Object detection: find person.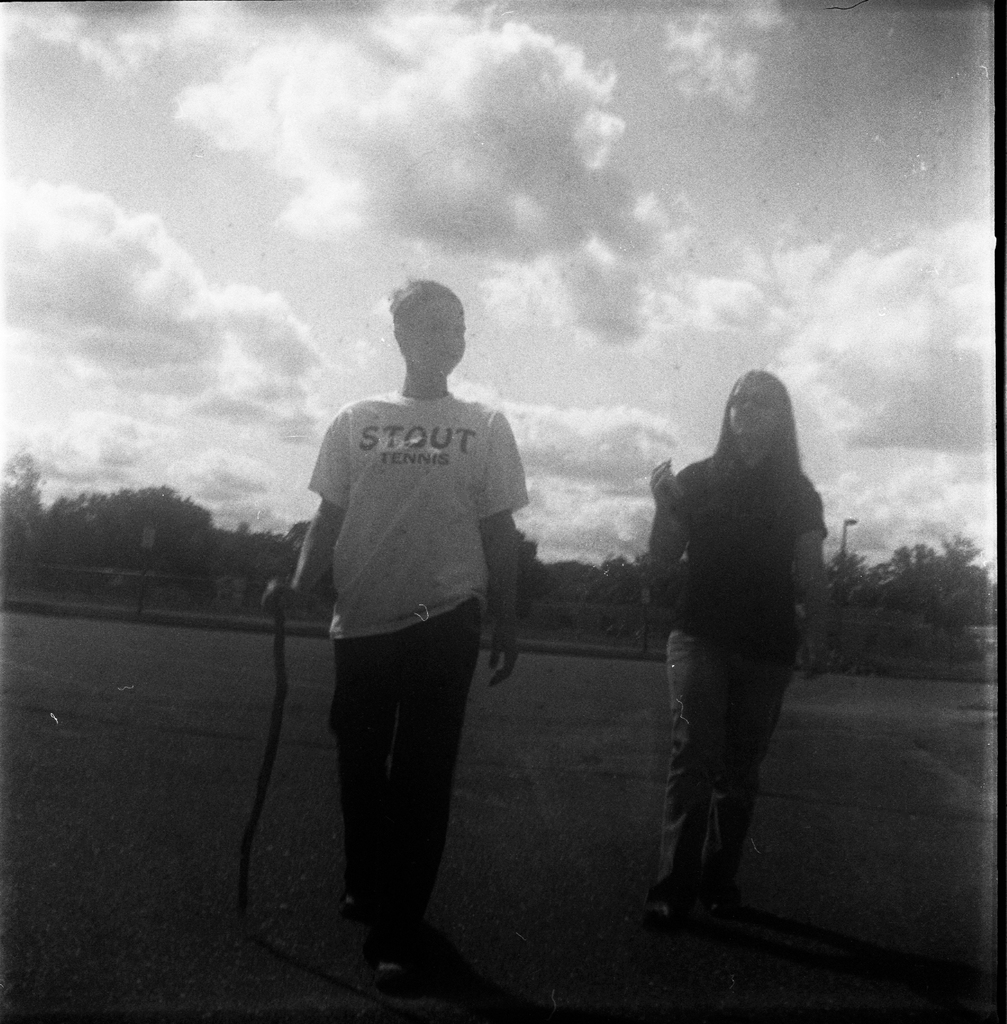
bbox=[261, 267, 527, 999].
